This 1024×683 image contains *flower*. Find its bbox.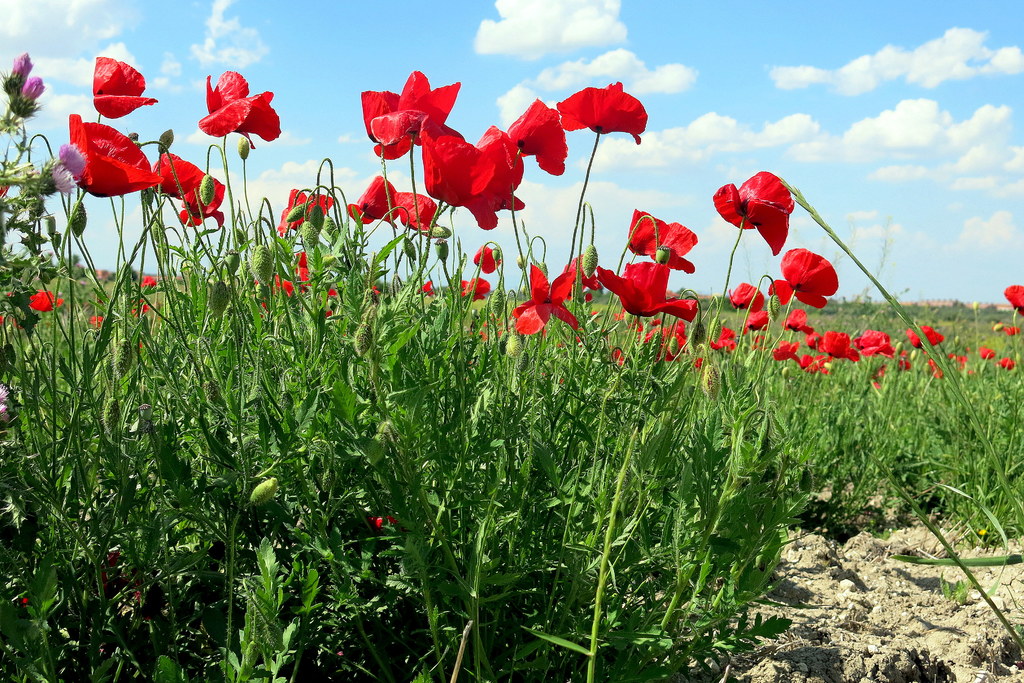
select_region(1004, 285, 1023, 317).
